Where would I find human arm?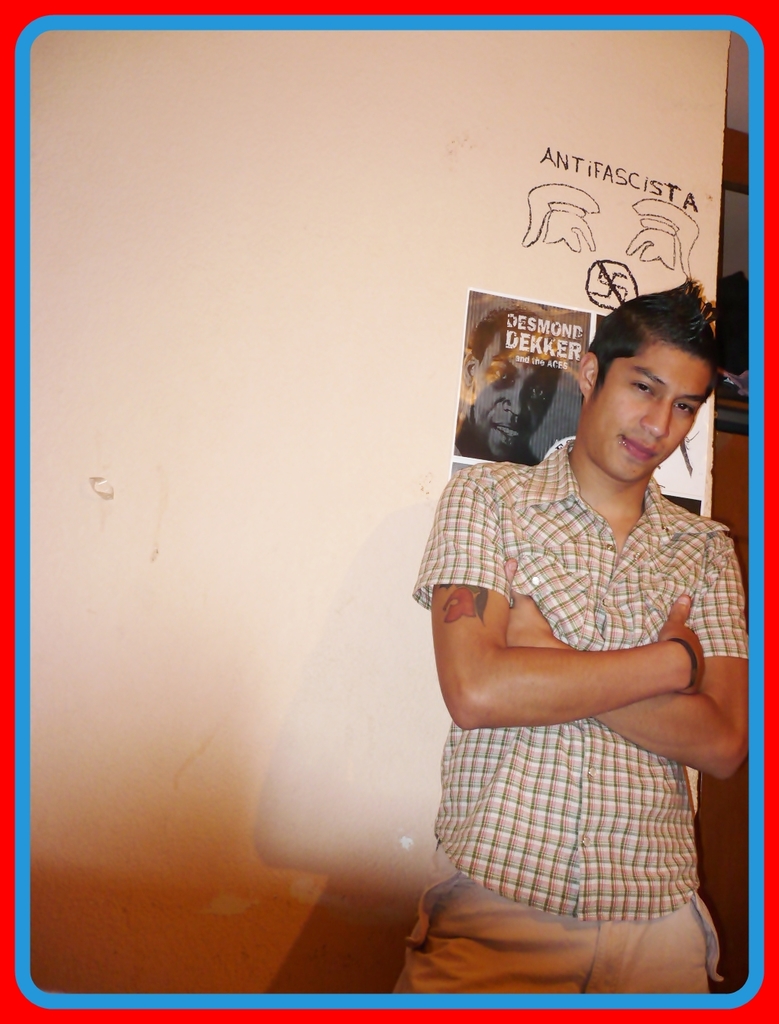
At {"left": 499, "top": 511, "right": 752, "bottom": 780}.
